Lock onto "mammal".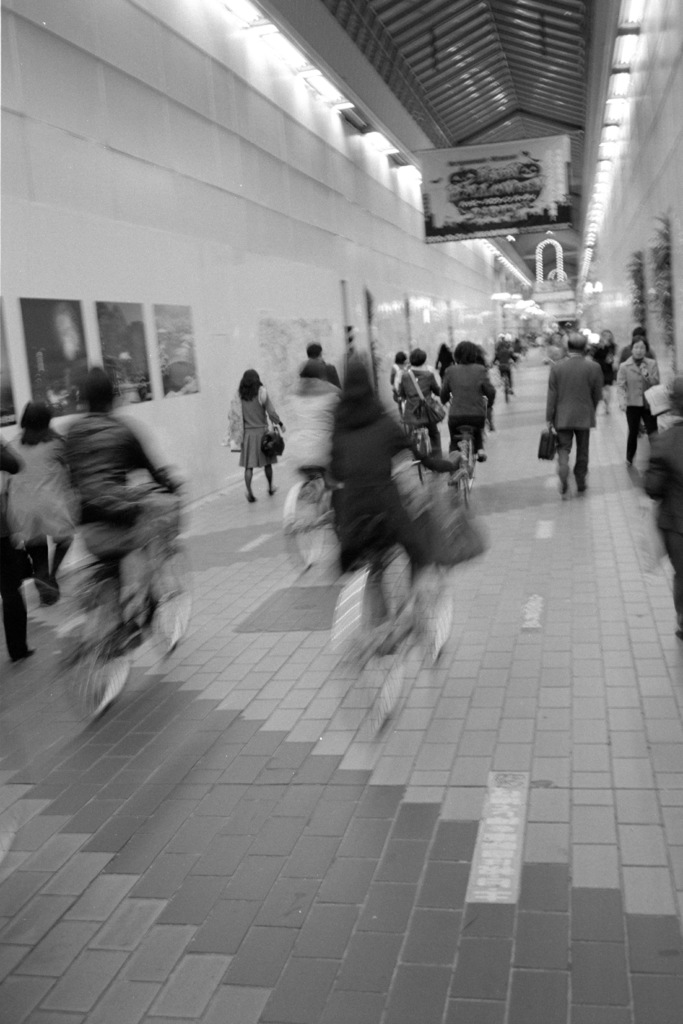
Locked: (295, 341, 343, 391).
